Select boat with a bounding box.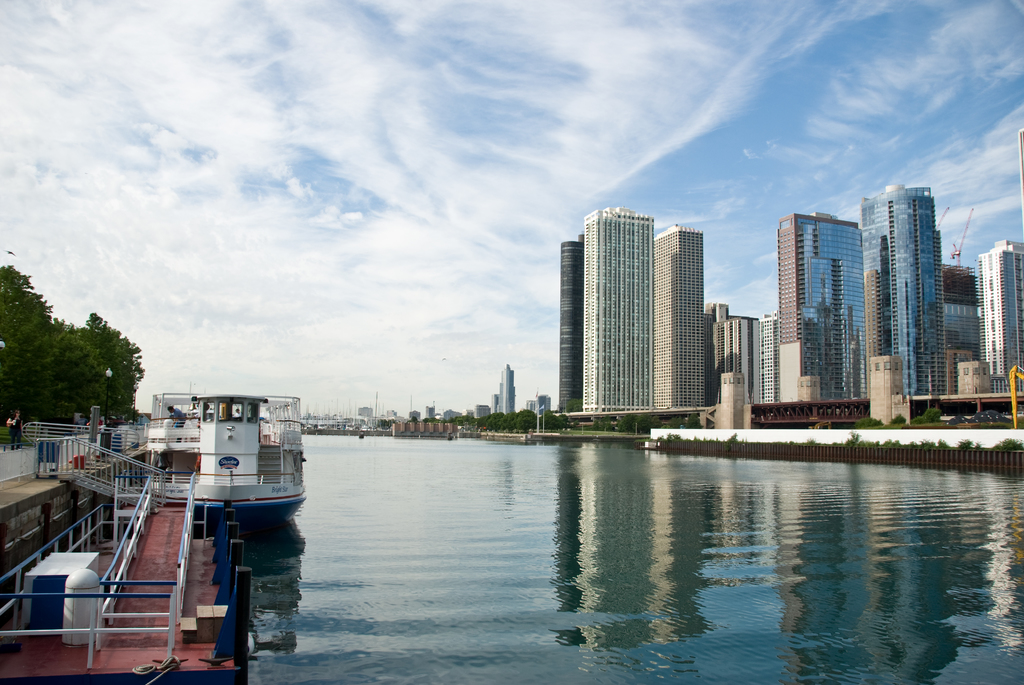
(left=116, top=377, right=304, bottom=528).
